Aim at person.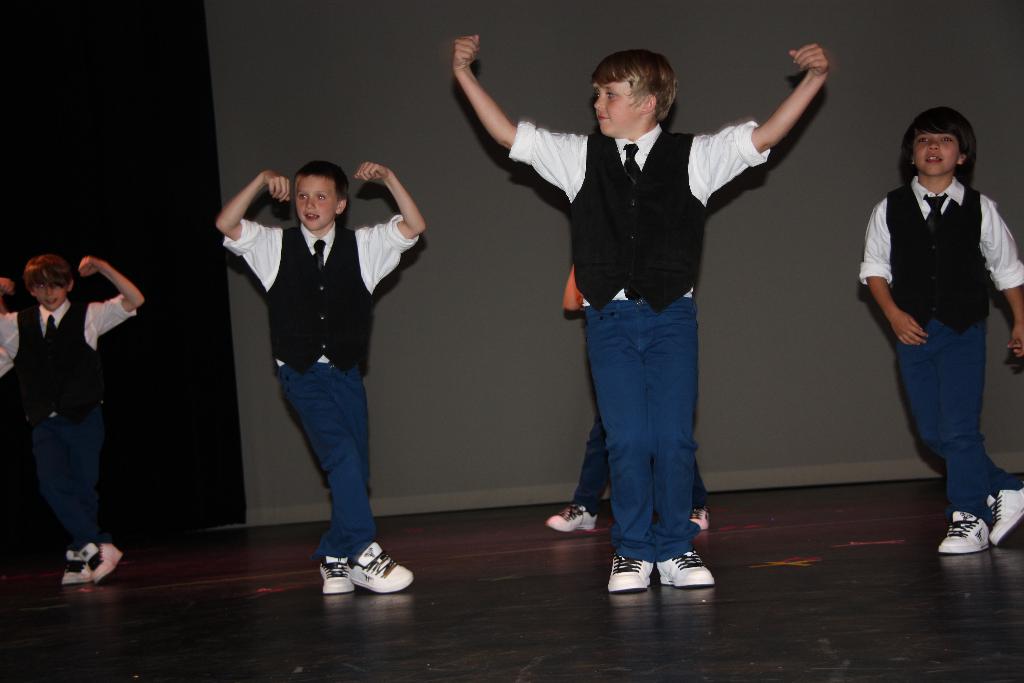
Aimed at detection(214, 159, 426, 597).
